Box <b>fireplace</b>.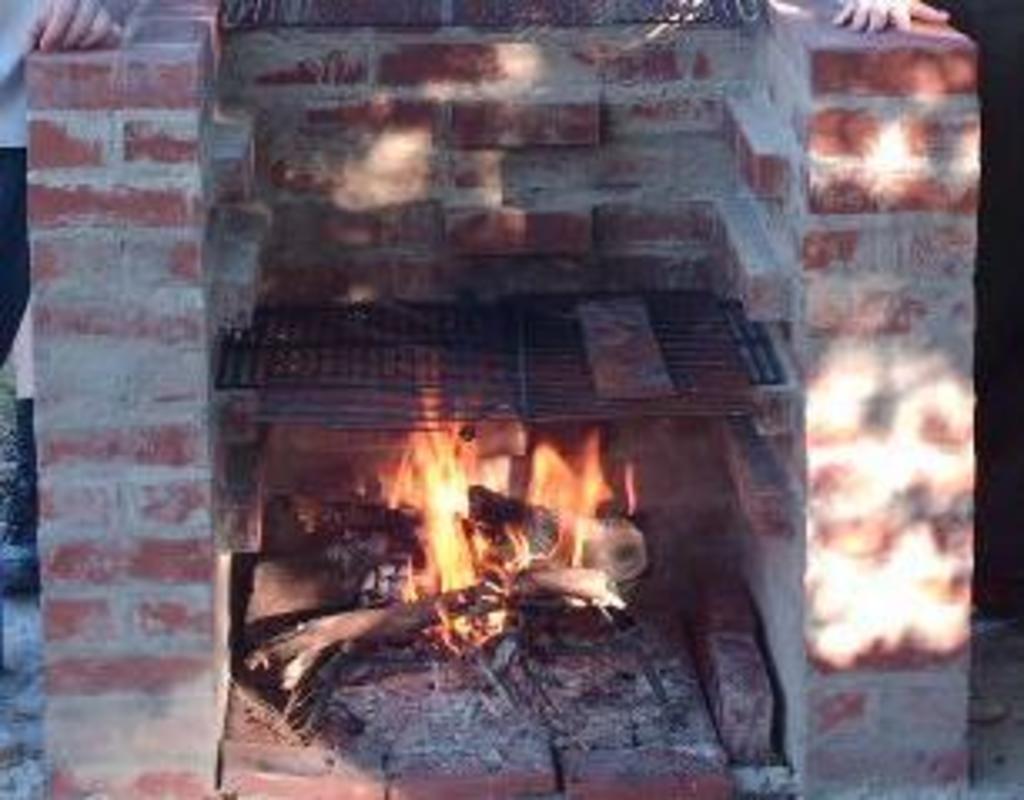
locate(30, 0, 984, 797).
